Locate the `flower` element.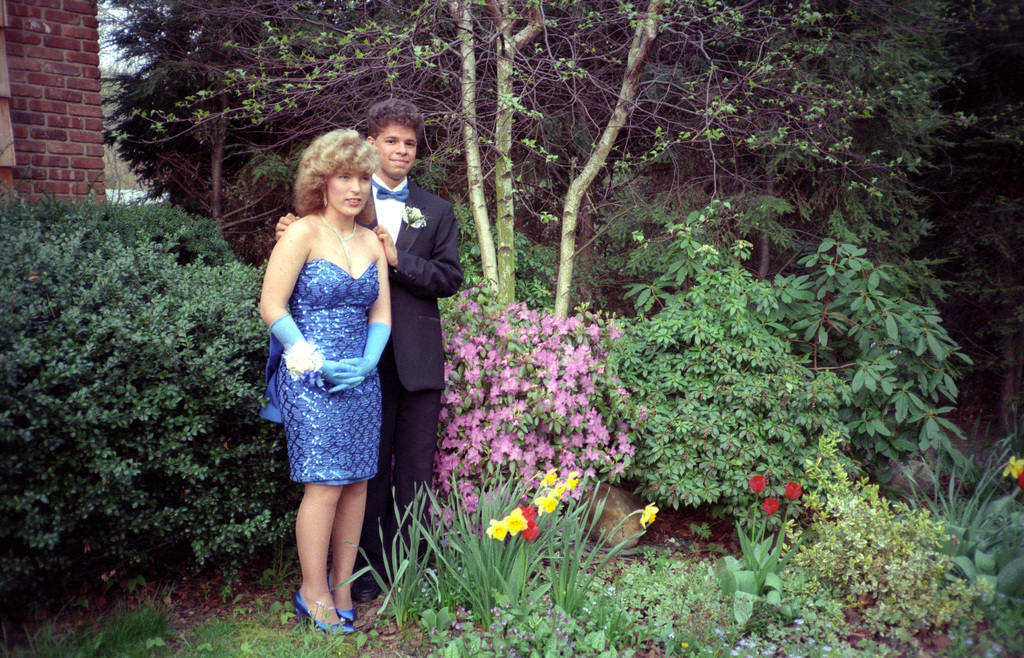
Element bbox: box=[764, 496, 779, 518].
